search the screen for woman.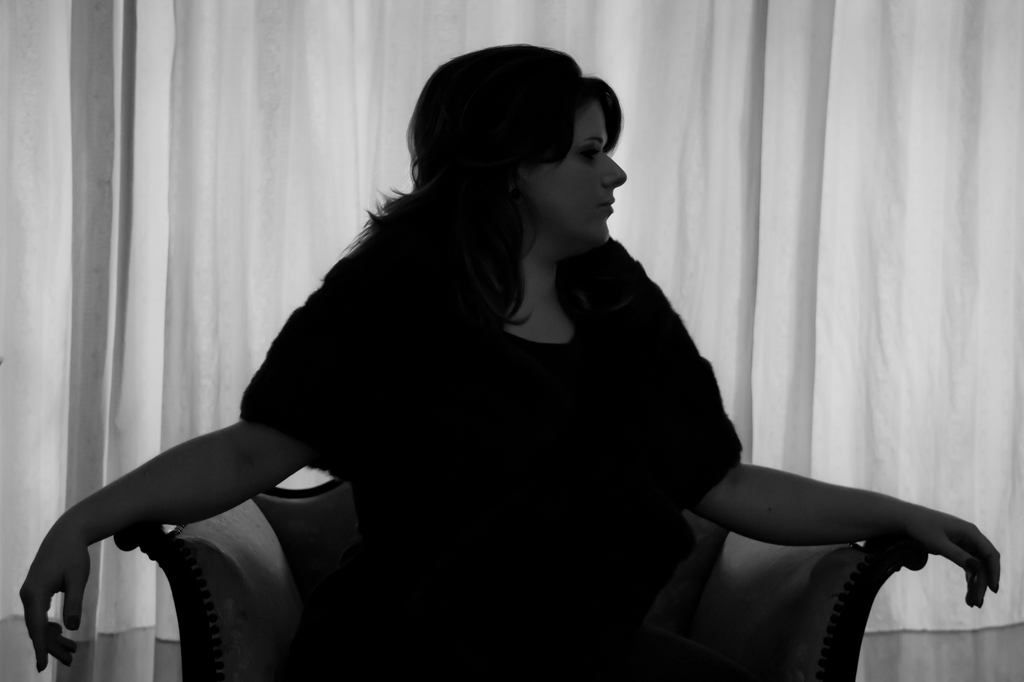
Found at bbox=(19, 44, 980, 681).
